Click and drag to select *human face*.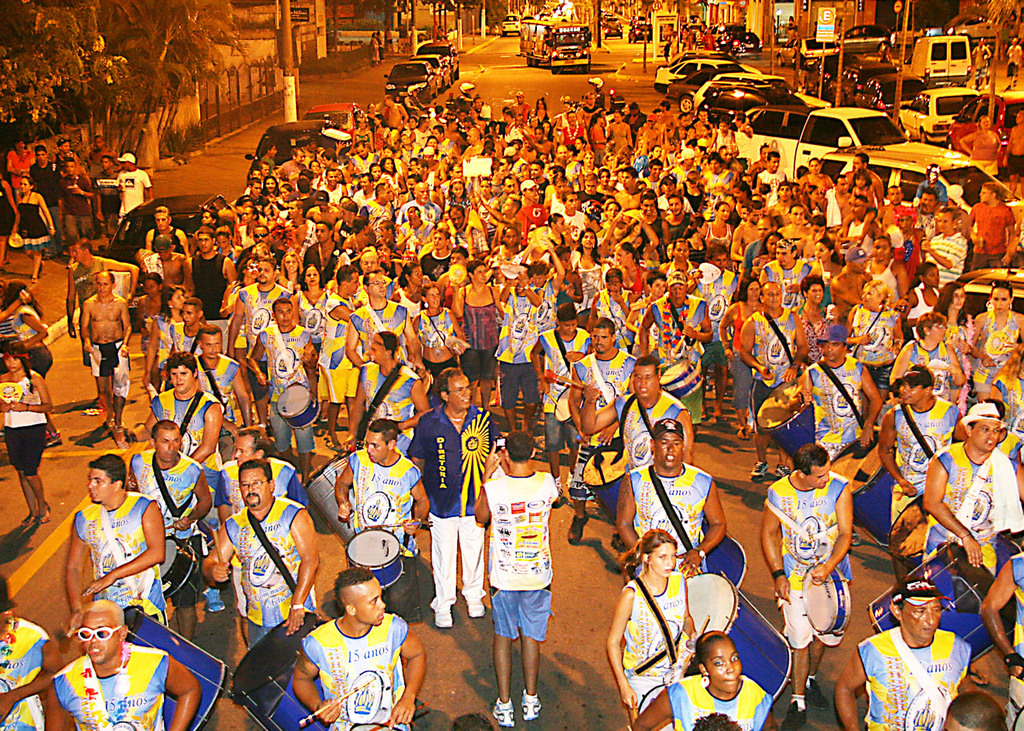
Selection: l=364, t=428, r=391, b=464.
